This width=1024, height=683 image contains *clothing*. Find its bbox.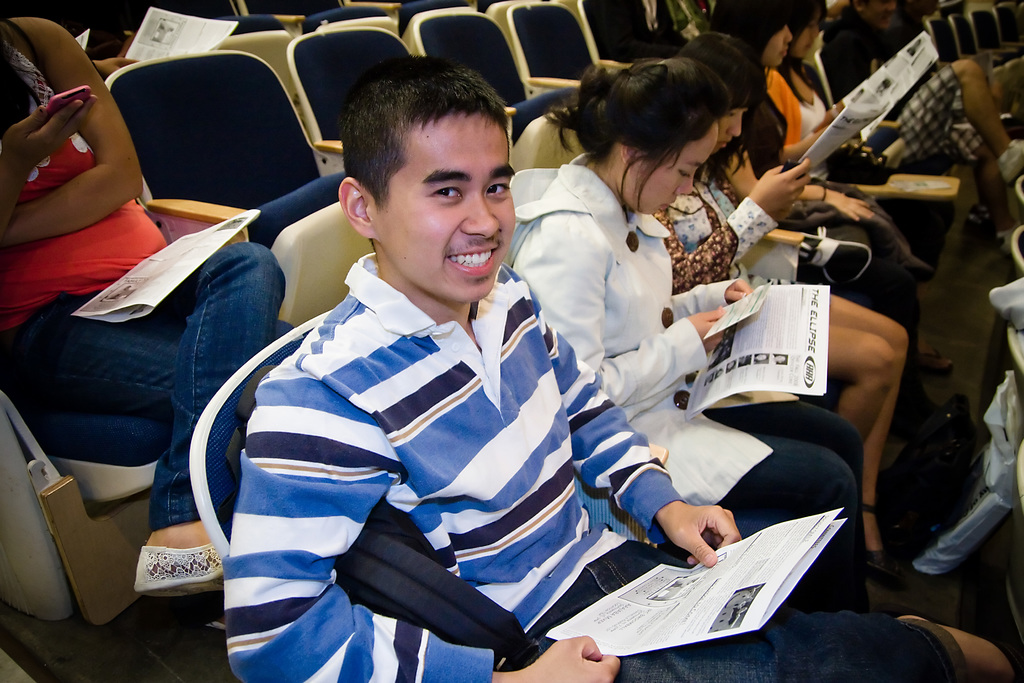
x1=760 y1=64 x2=957 y2=317.
